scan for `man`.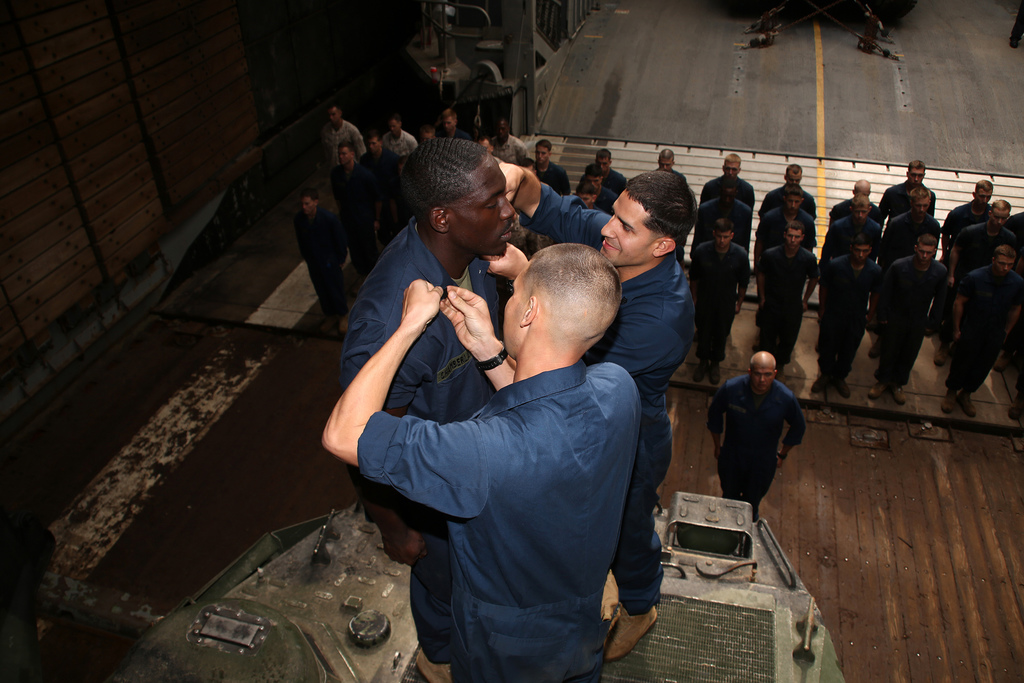
Scan result: pyautogui.locateOnScreen(760, 190, 818, 251).
